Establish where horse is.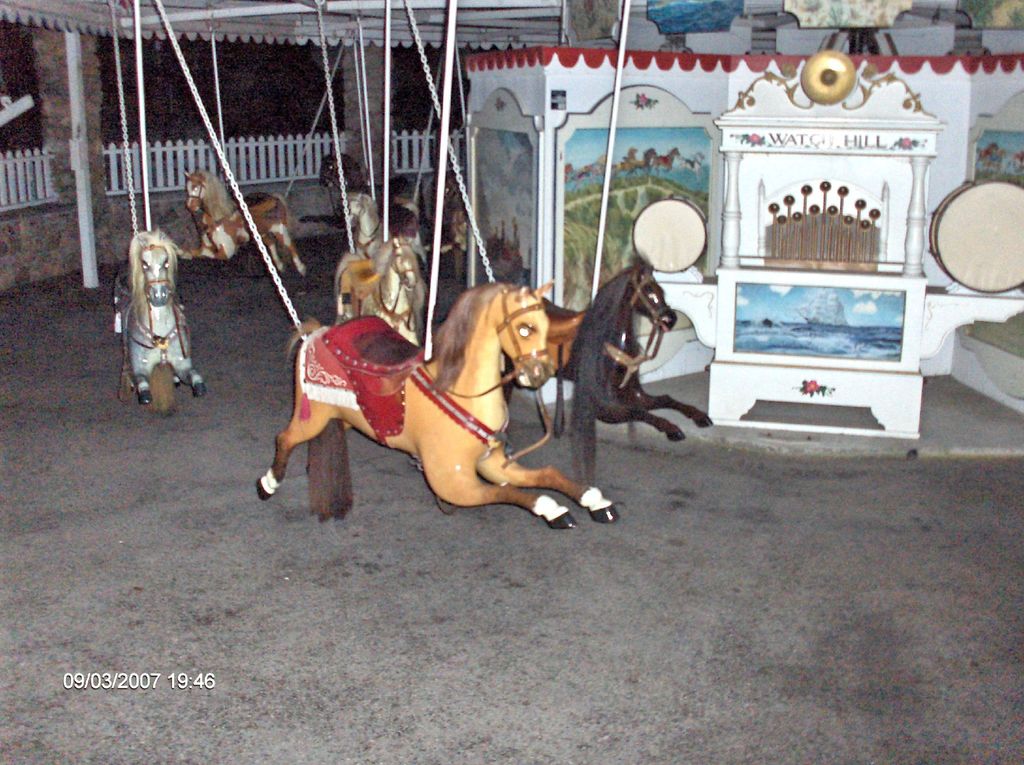
Established at detection(116, 228, 207, 401).
